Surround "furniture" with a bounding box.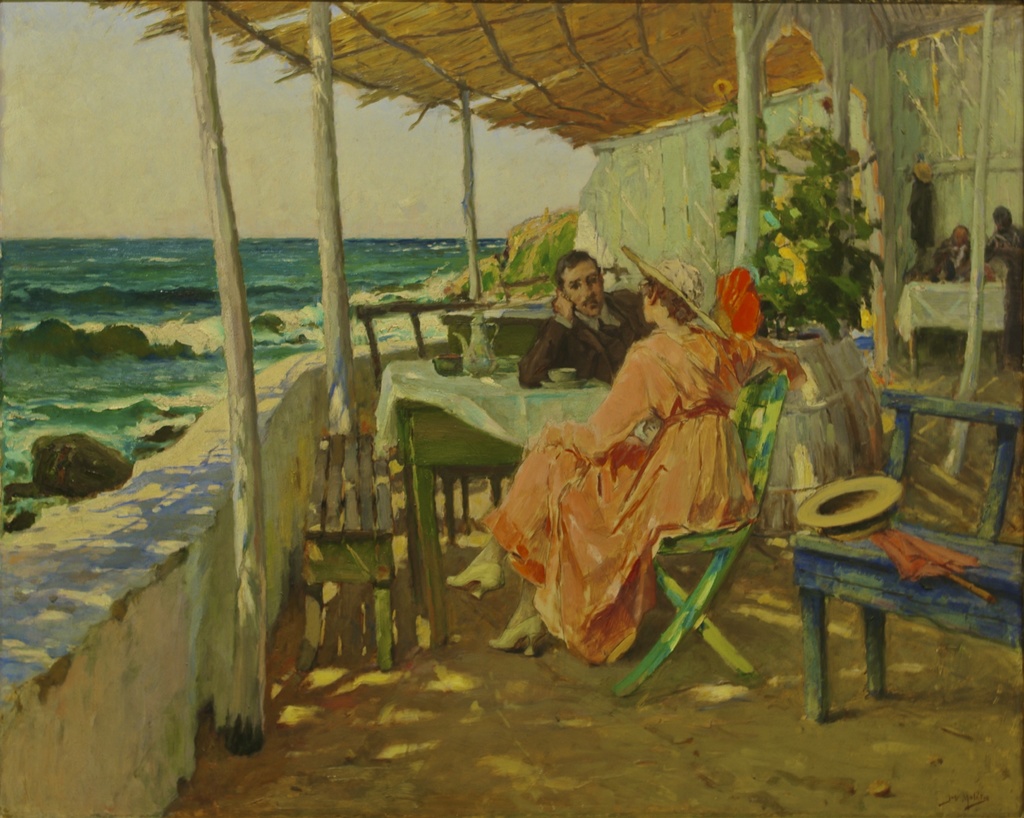
373,359,613,652.
